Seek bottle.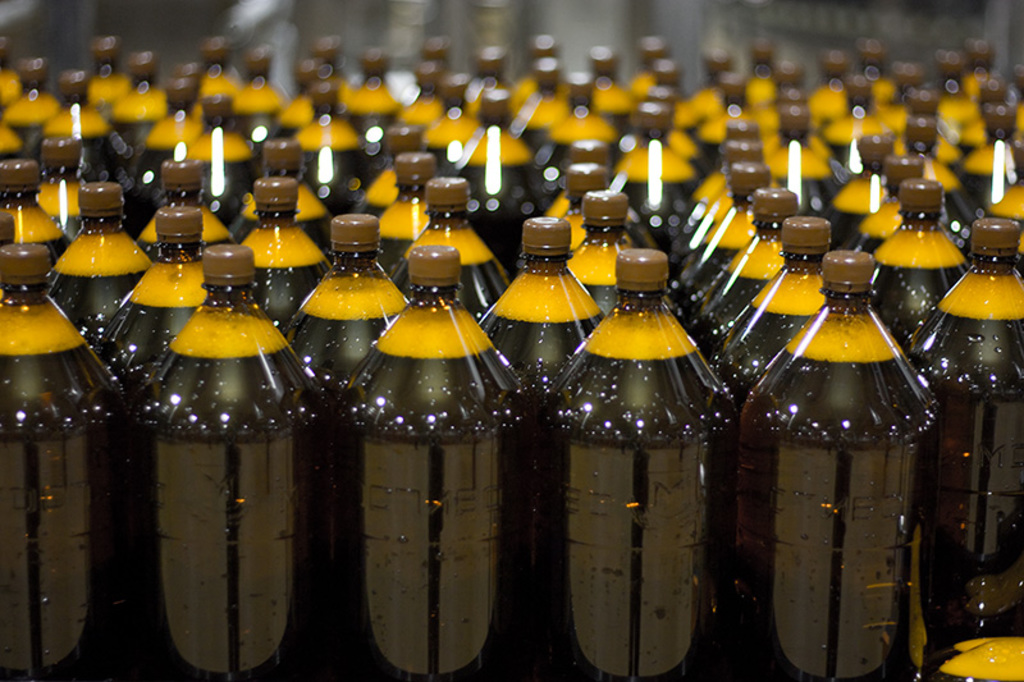
rect(737, 250, 952, 681).
